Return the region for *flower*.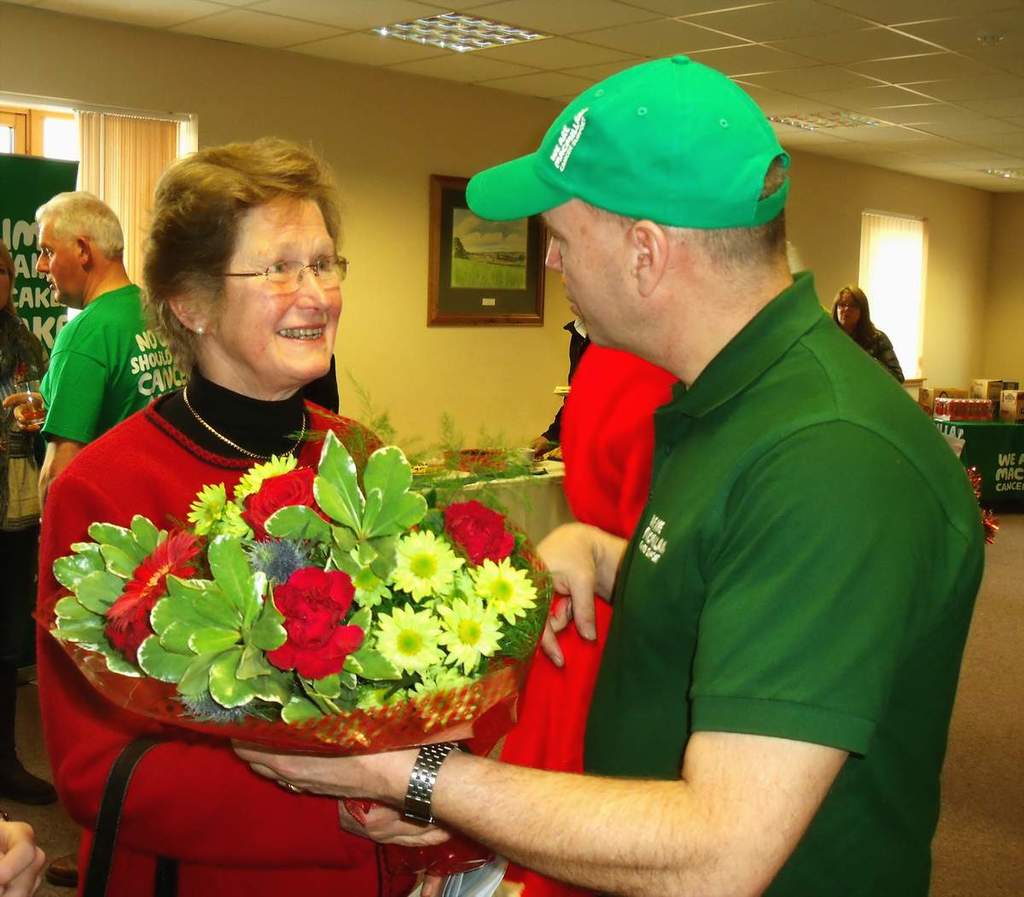
bbox(462, 556, 538, 620).
